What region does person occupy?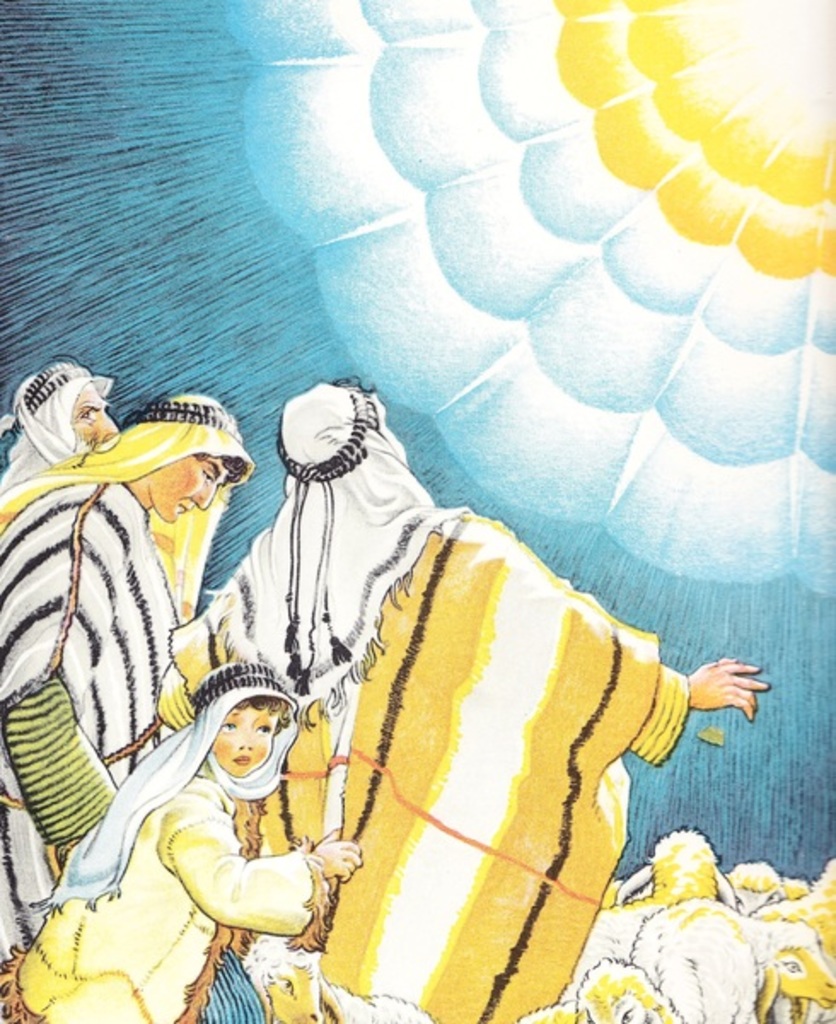
[29,660,367,1022].
